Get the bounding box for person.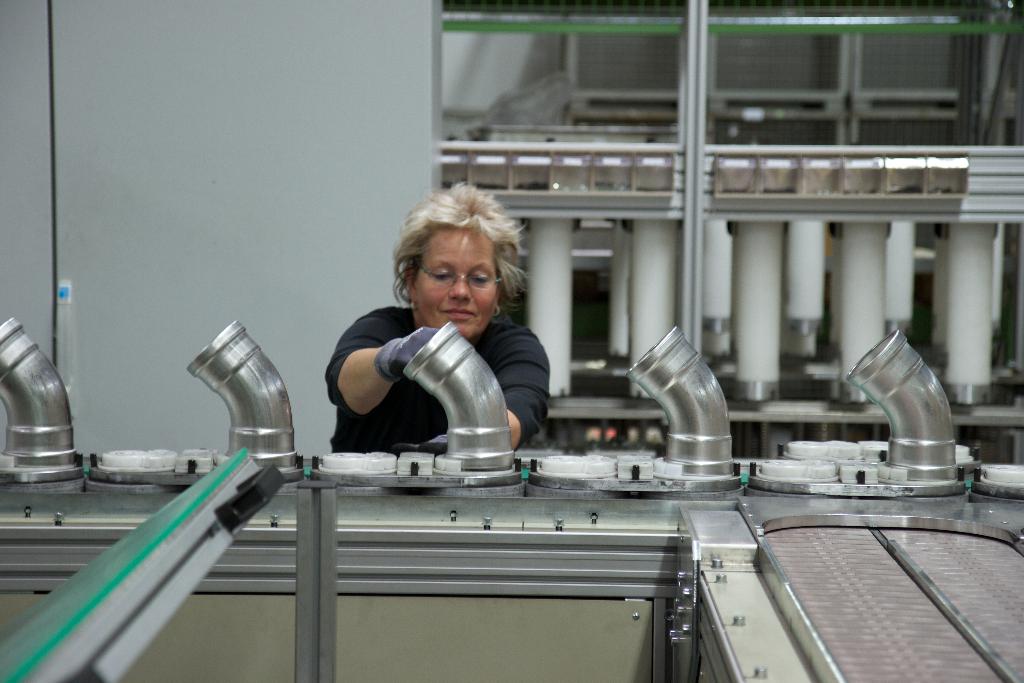
l=325, t=172, r=550, b=454.
